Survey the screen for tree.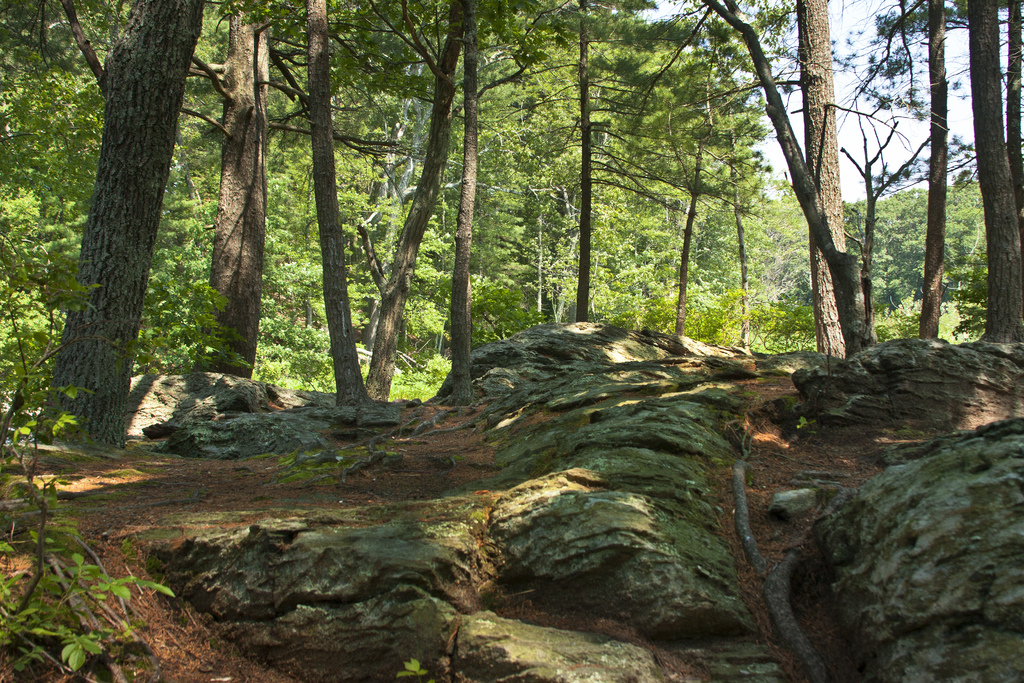
Survey found: pyautogui.locateOnScreen(921, 0, 950, 340).
